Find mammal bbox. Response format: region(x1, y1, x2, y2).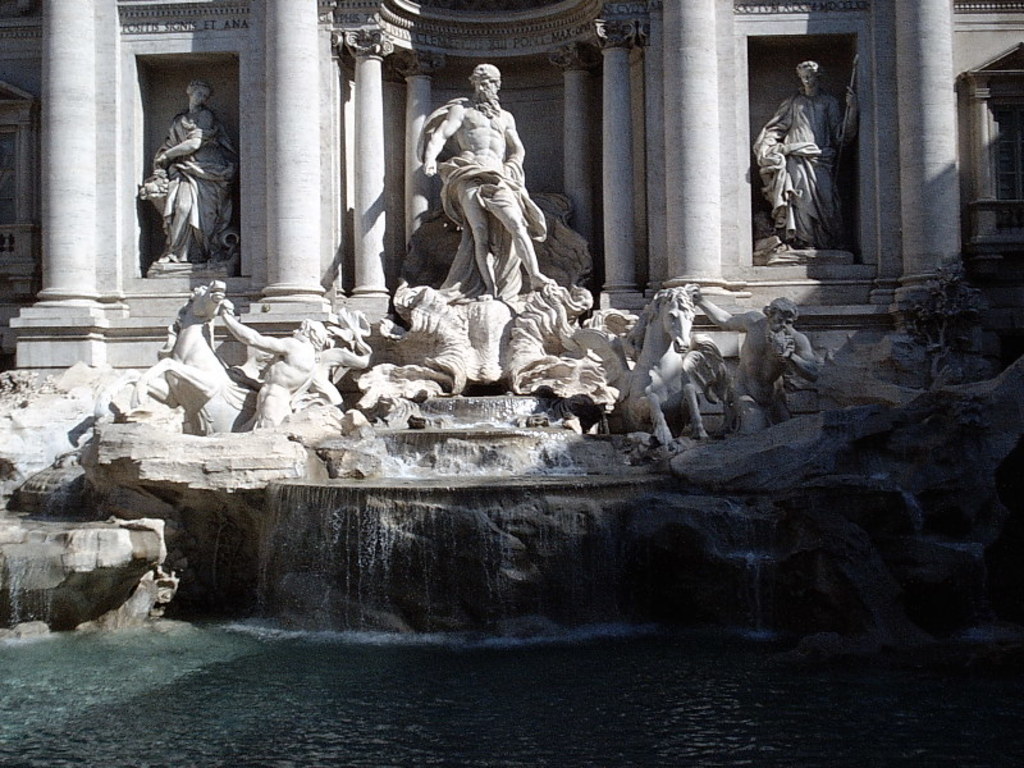
region(156, 78, 238, 261).
